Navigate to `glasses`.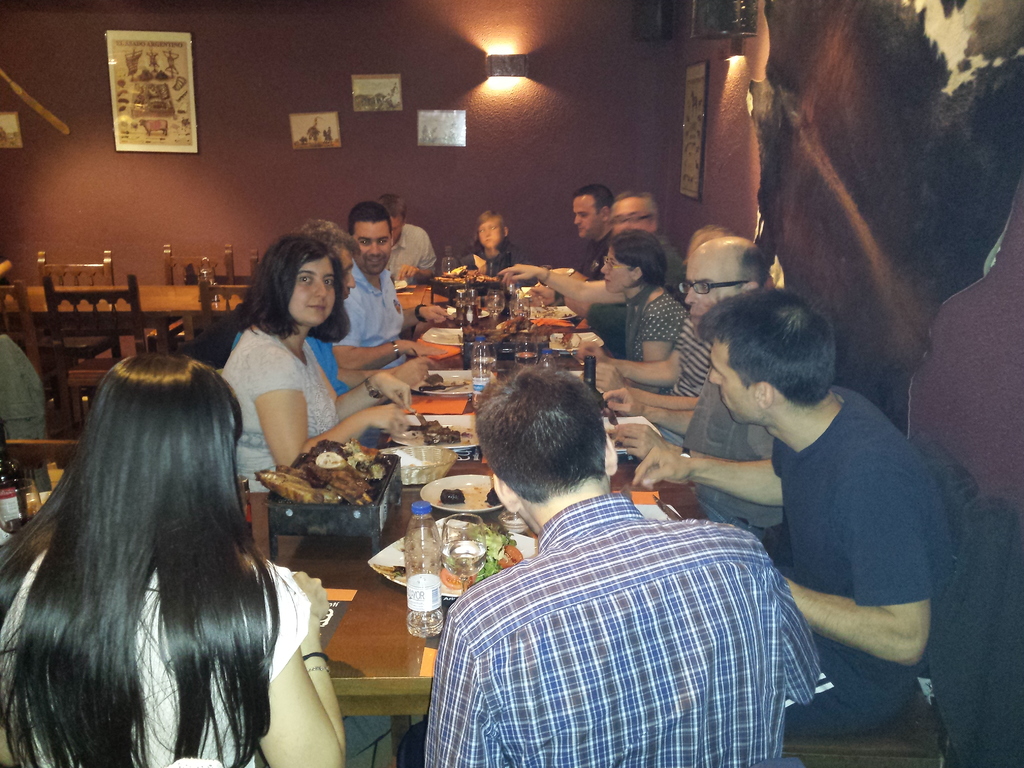
Navigation target: 678, 275, 746, 297.
